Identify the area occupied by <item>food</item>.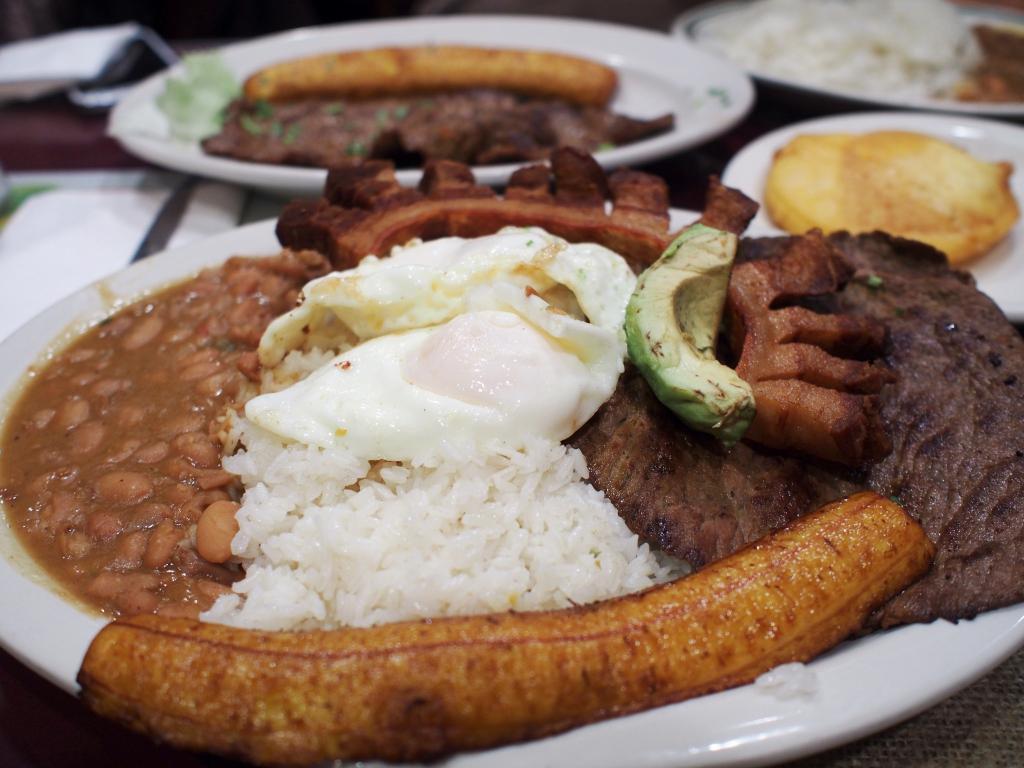
Area: 248:41:618:108.
